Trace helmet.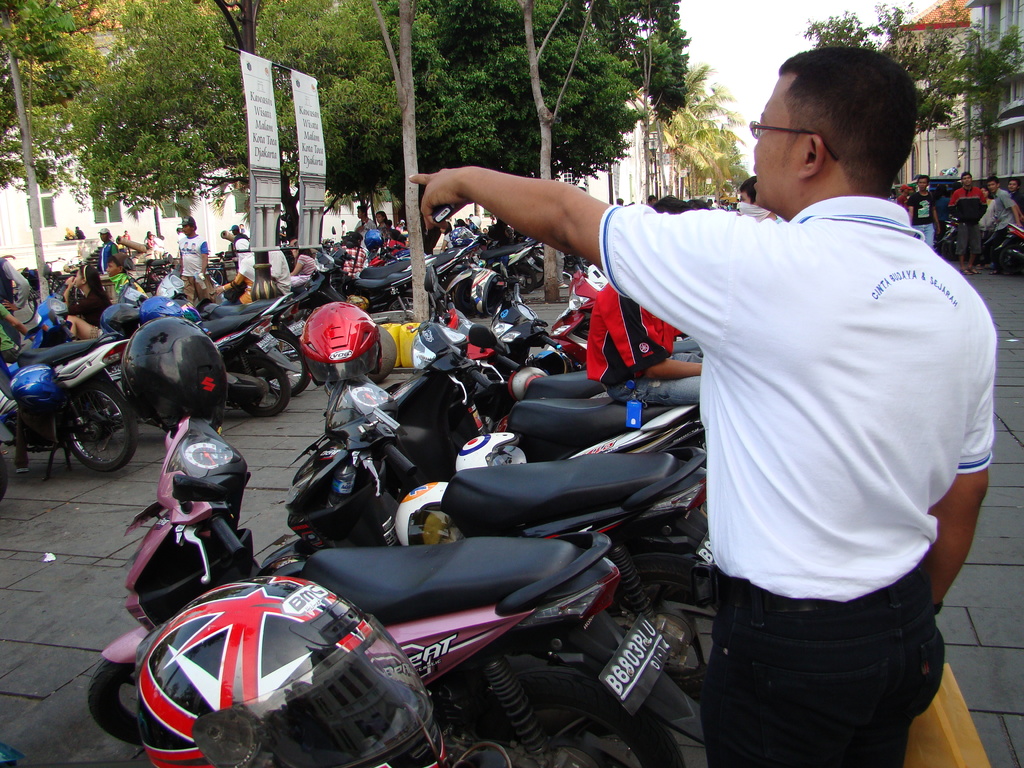
Traced to select_region(298, 303, 382, 382).
